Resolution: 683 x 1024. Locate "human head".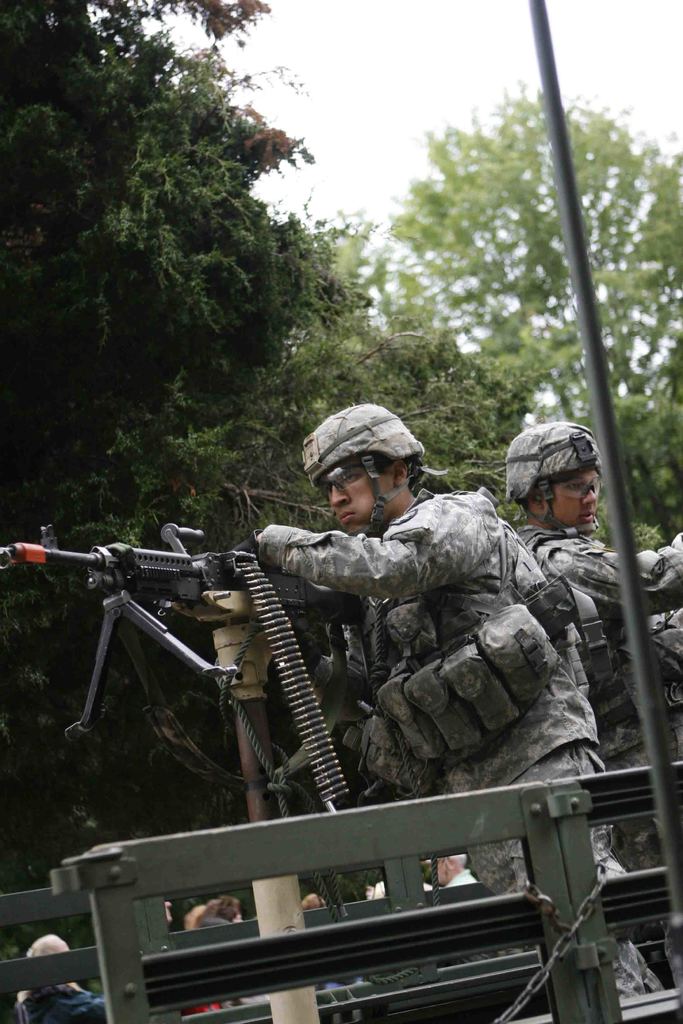
box=[303, 407, 424, 533].
